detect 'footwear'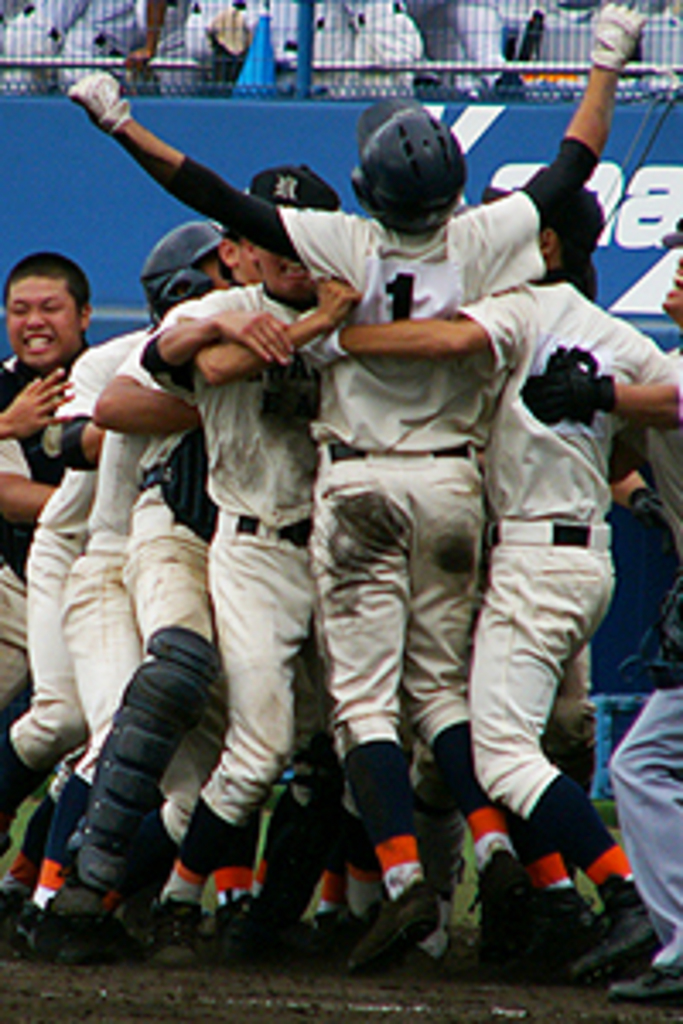
[left=201, top=894, right=263, bottom=973]
